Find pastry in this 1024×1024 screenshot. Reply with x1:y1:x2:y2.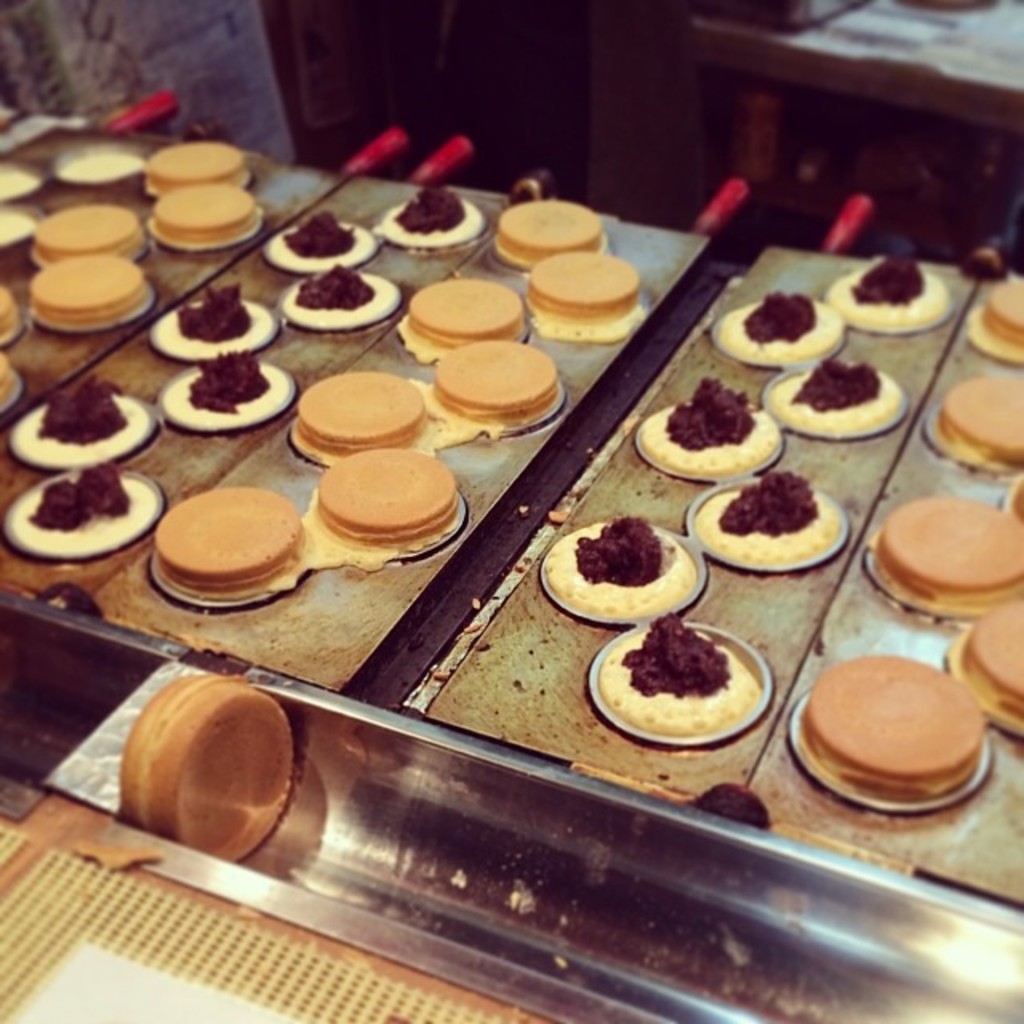
16:466:165:554.
